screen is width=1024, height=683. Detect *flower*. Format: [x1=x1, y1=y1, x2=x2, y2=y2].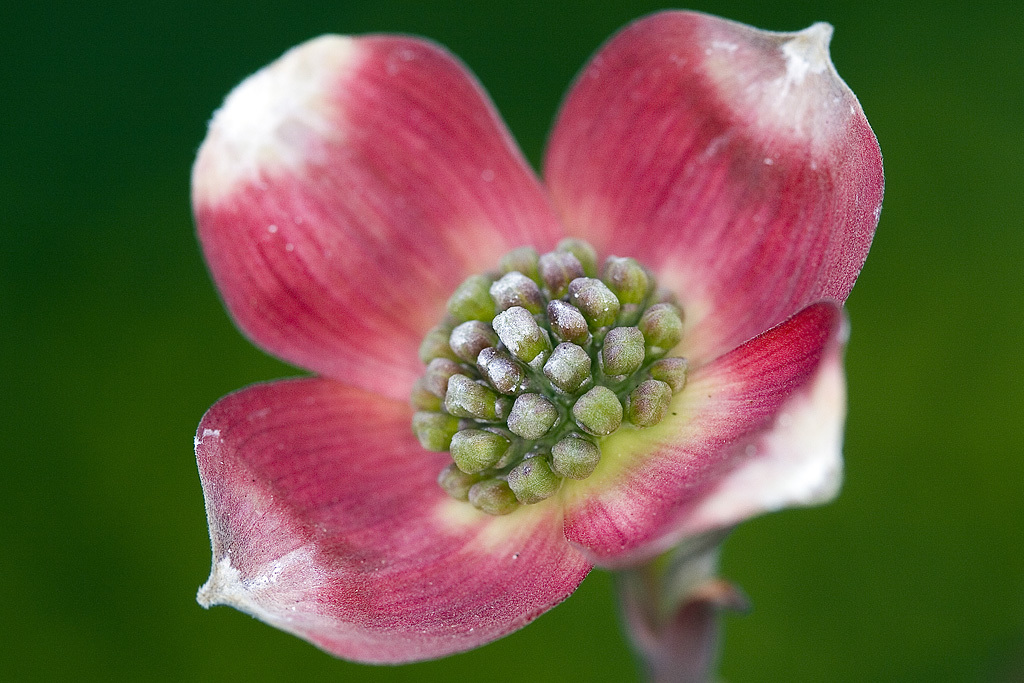
[x1=185, y1=8, x2=885, y2=666].
